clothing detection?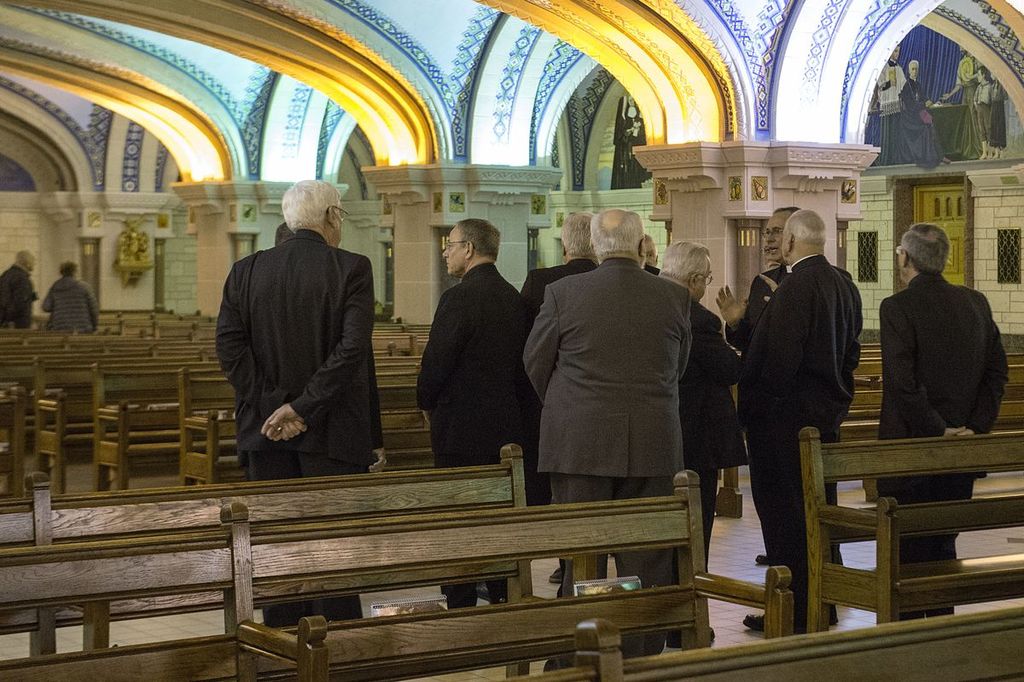
left=749, top=253, right=869, bottom=617
